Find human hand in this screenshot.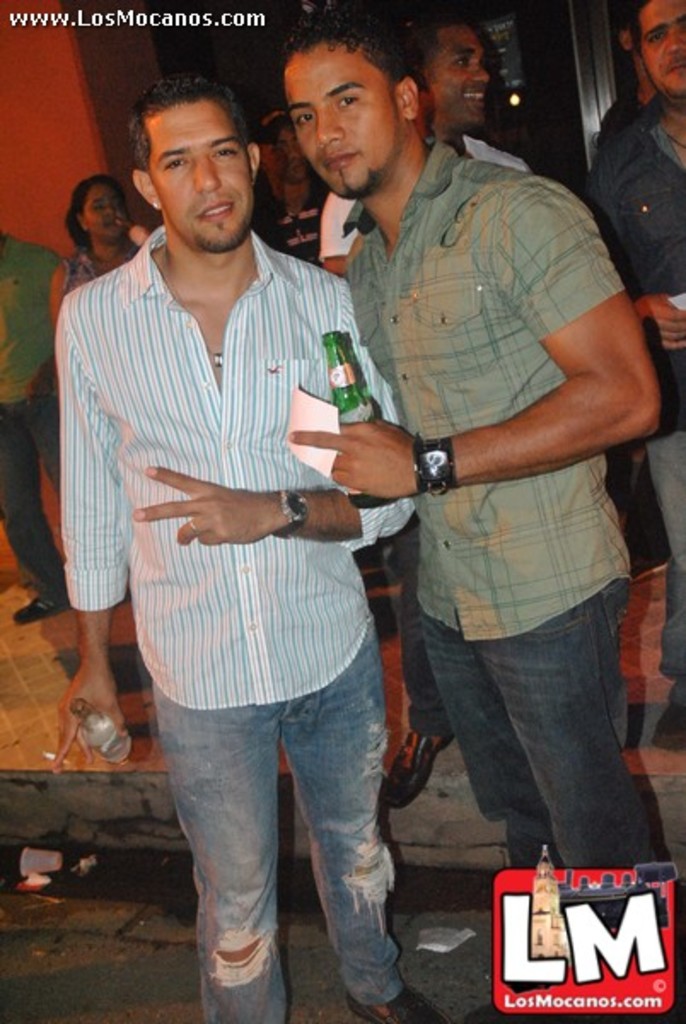
The bounding box for human hand is (left=288, top=416, right=418, bottom=500).
